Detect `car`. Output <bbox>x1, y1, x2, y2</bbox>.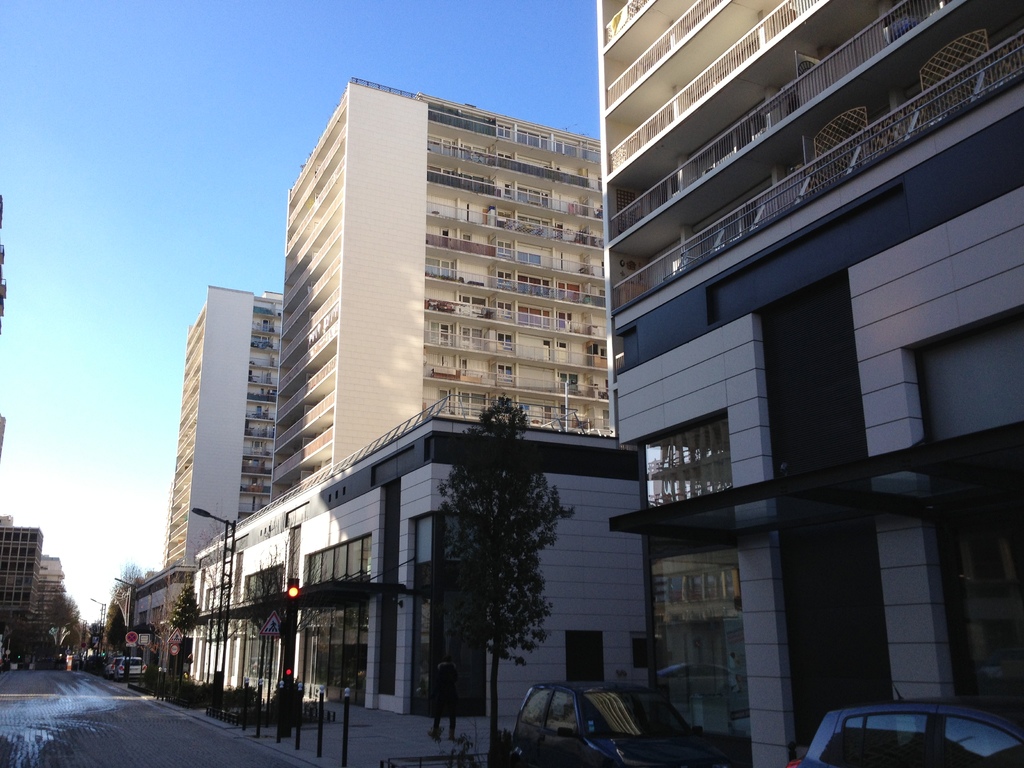
<bbox>510, 678, 735, 767</bbox>.
